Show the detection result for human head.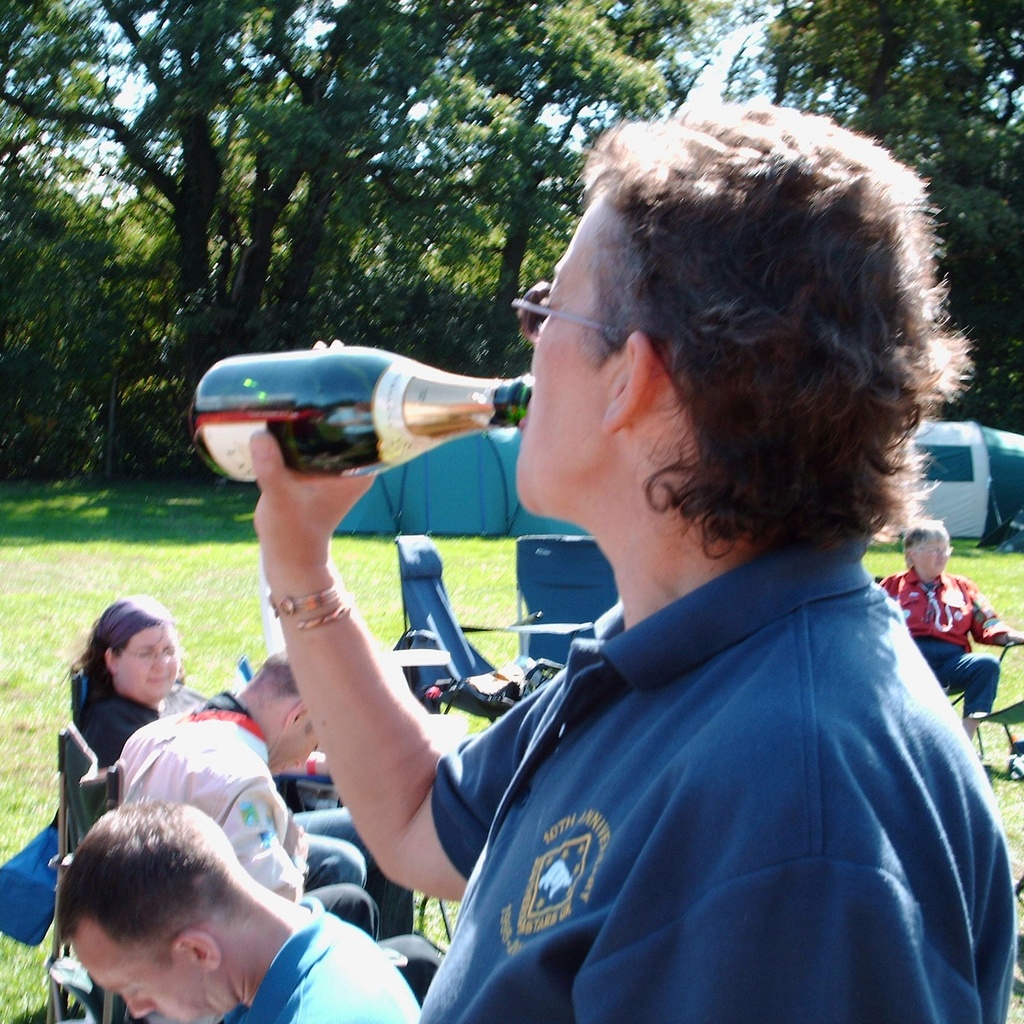
region(90, 599, 180, 698).
